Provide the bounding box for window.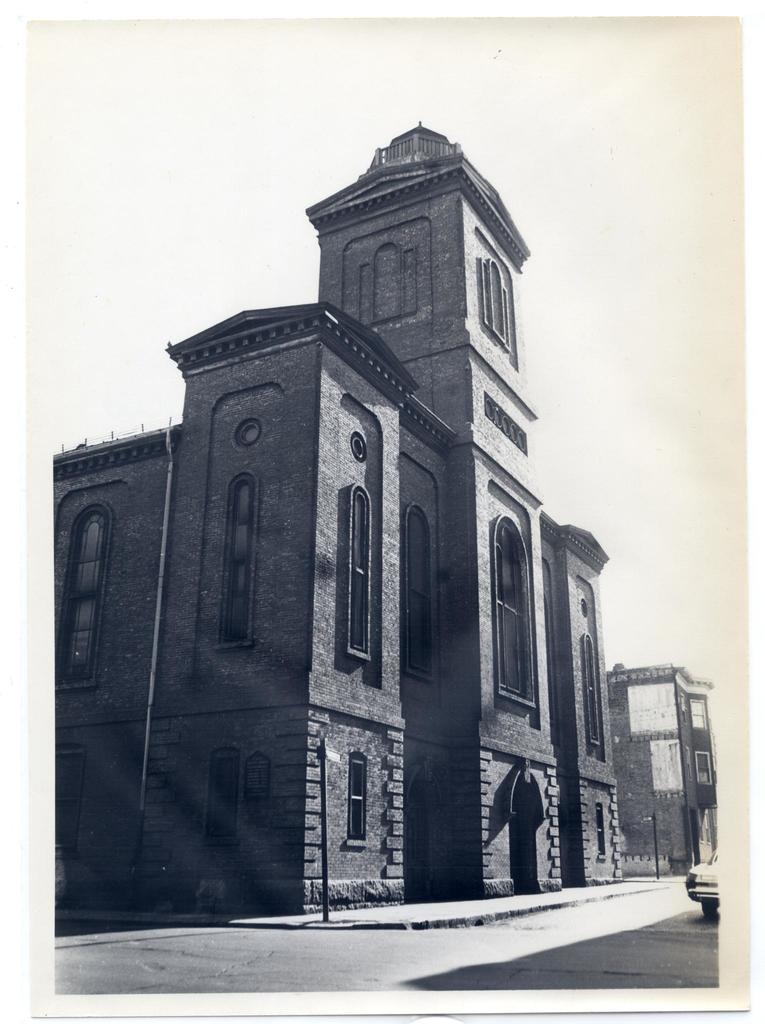
(left=345, top=494, right=369, bottom=655).
